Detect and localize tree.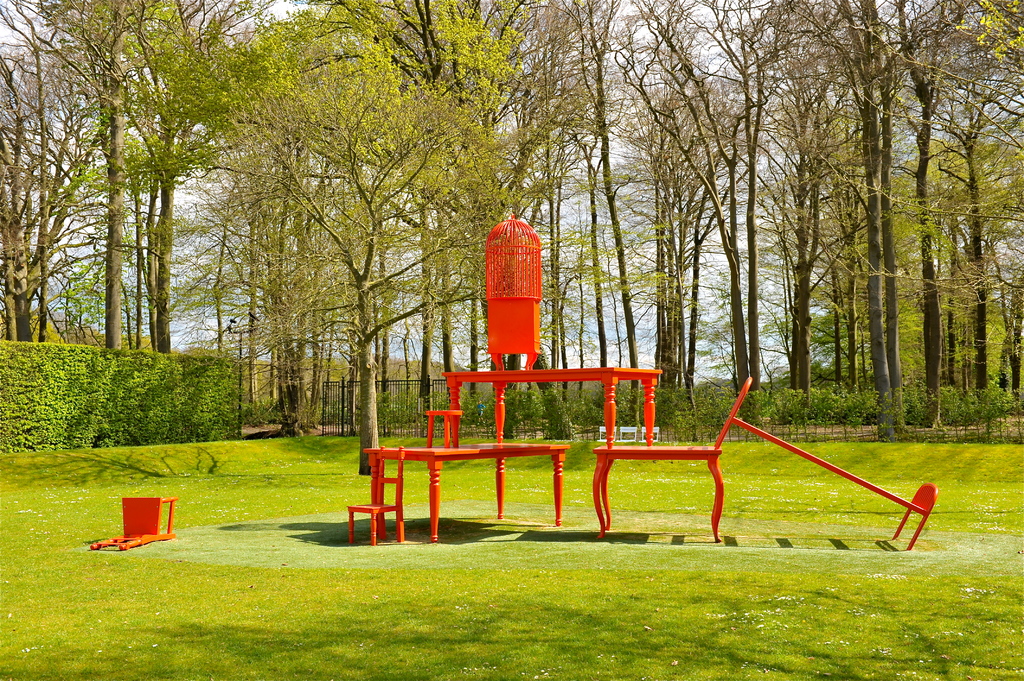
Localized at 652 0 714 407.
